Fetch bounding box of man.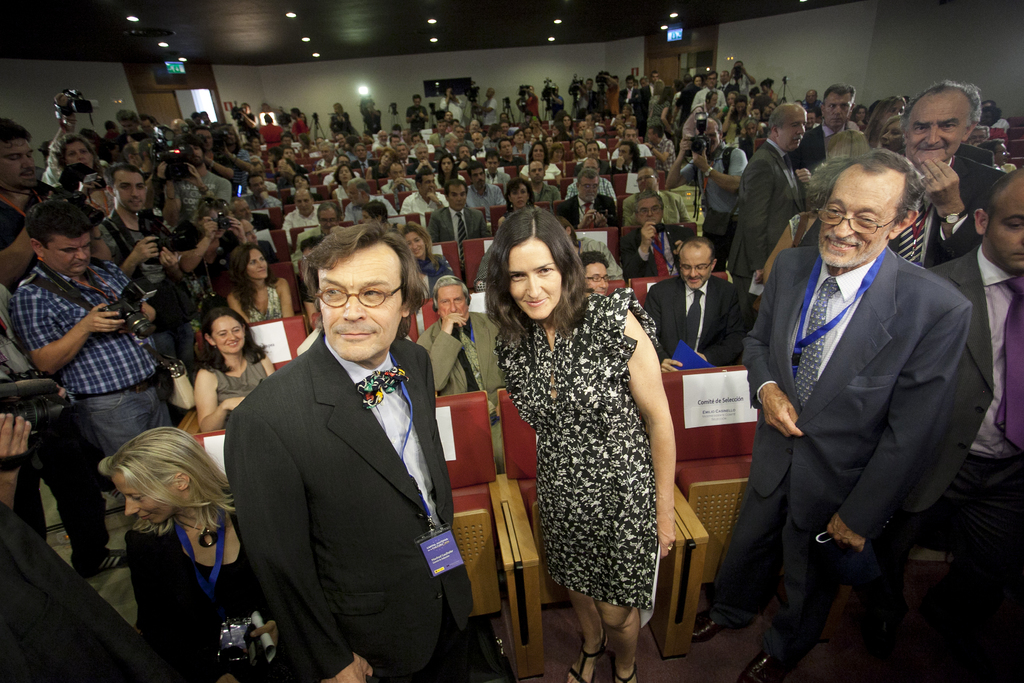
Bbox: select_region(618, 73, 646, 119).
